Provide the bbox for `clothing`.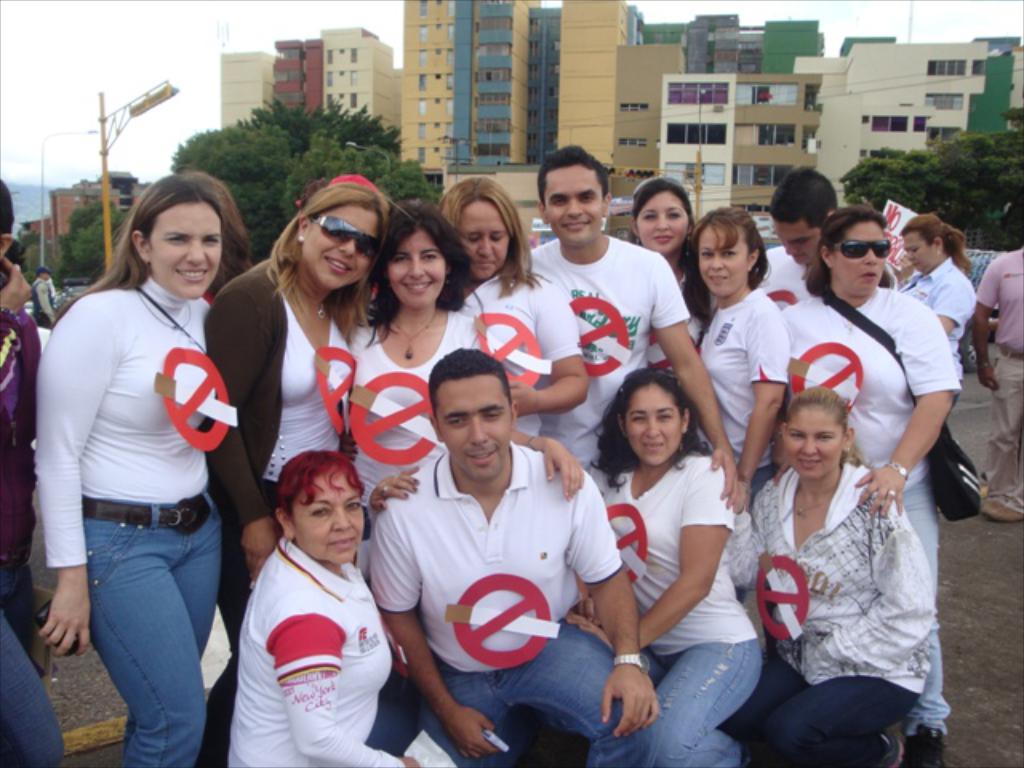
box(648, 277, 710, 374).
